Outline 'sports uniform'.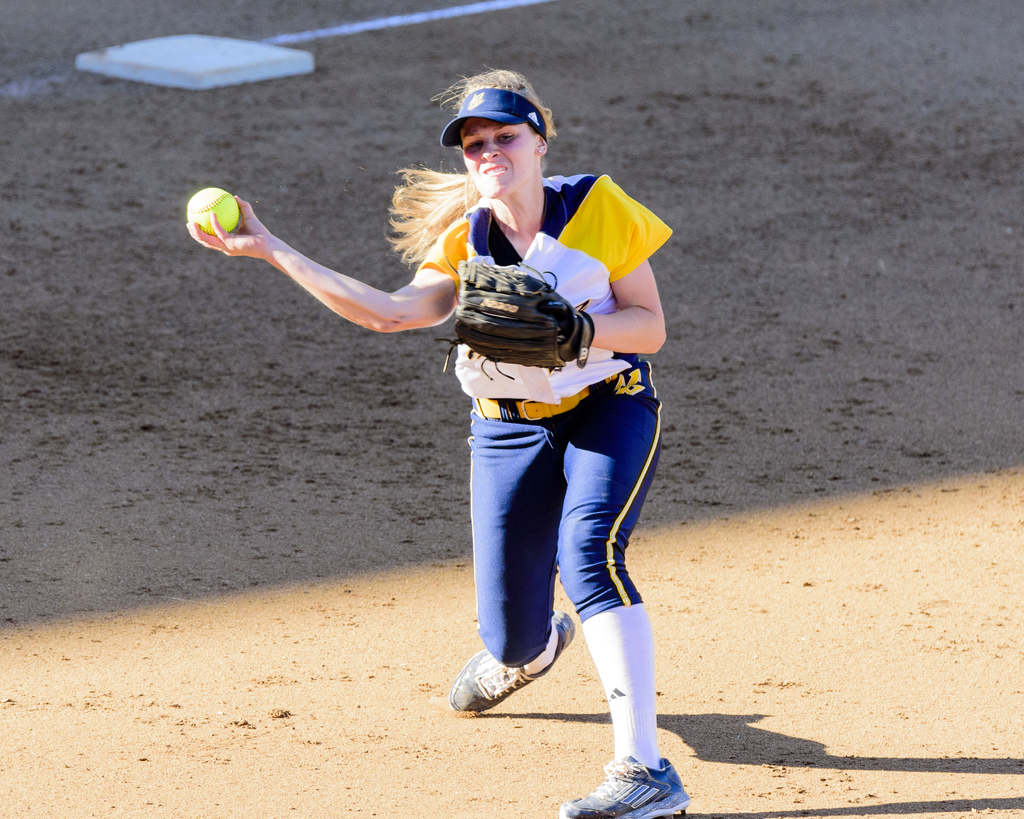
Outline: 392 172 671 689.
